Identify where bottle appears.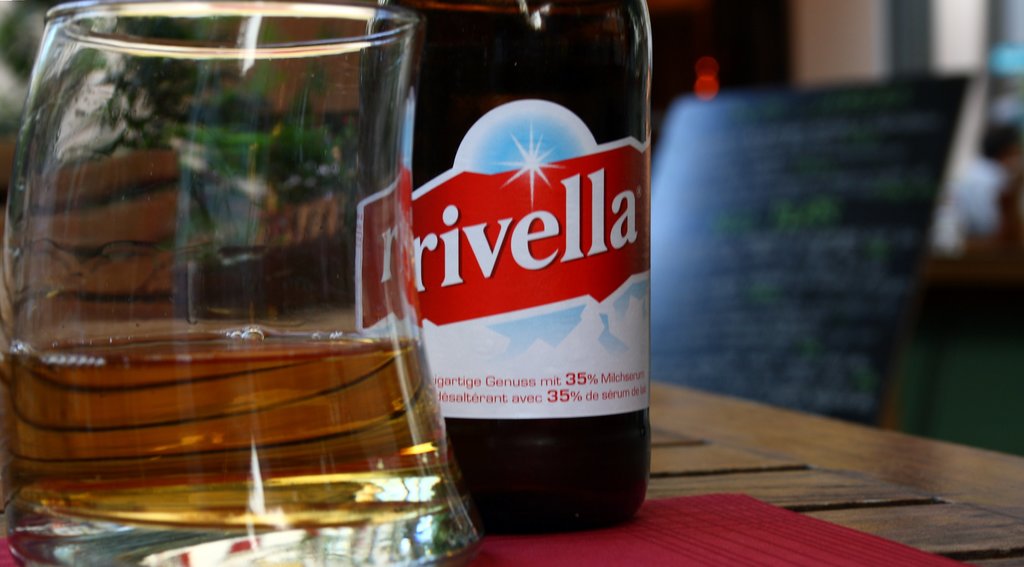
Appears at (394,7,653,542).
